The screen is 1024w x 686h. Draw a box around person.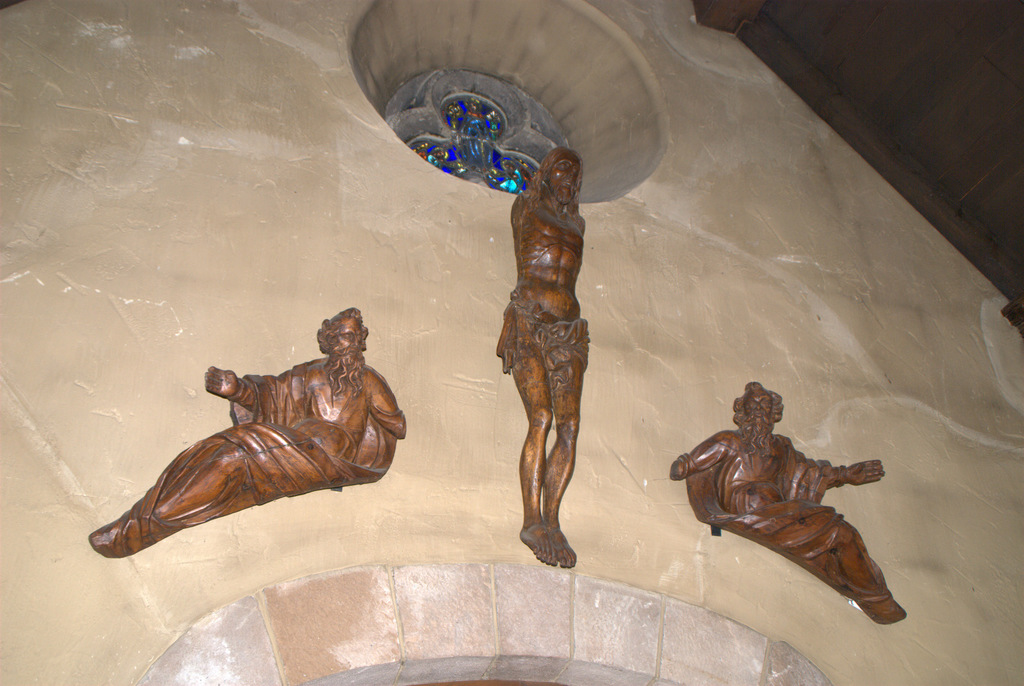
<bbox>668, 383, 899, 631</bbox>.
